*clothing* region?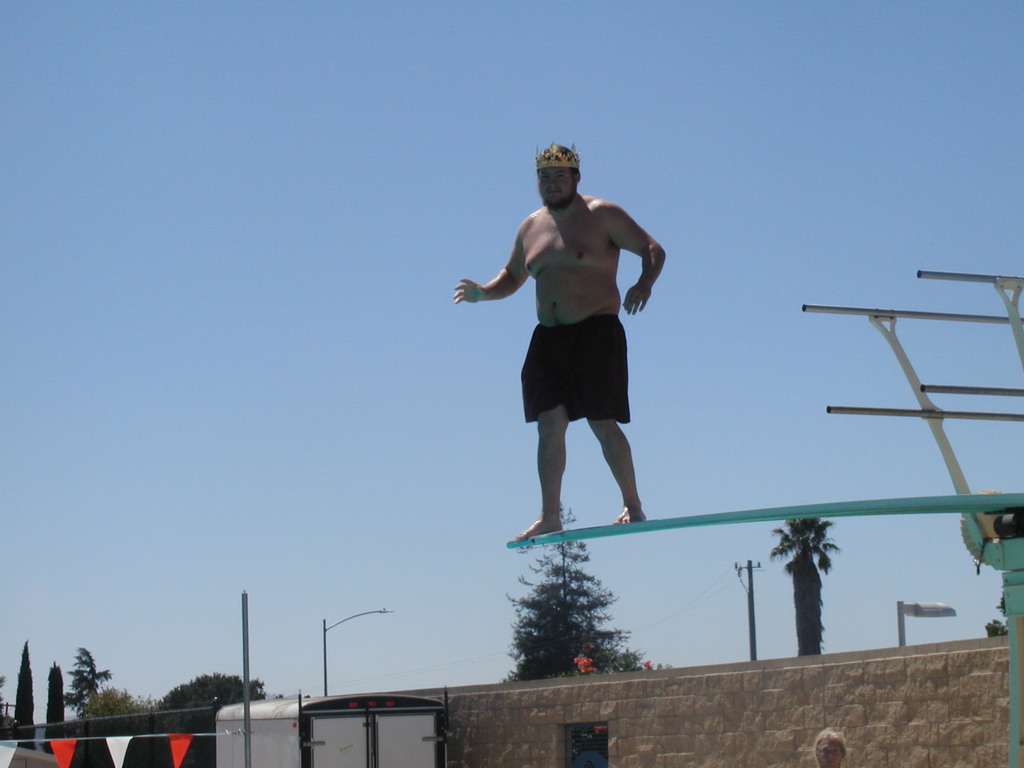
bbox=[513, 305, 640, 438]
